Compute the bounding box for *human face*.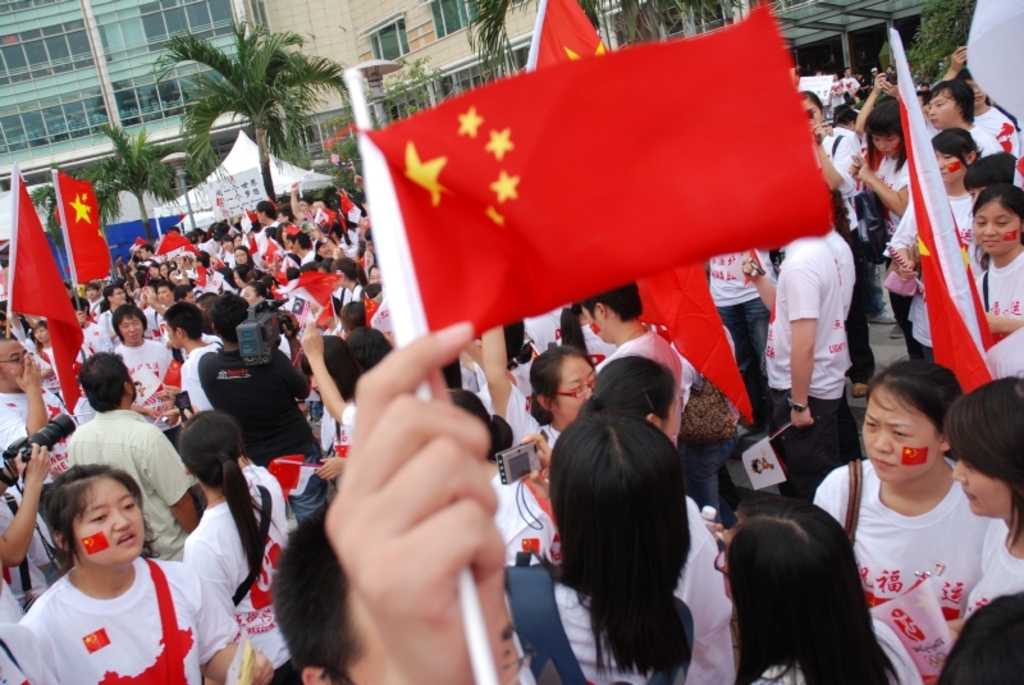
x1=933, y1=150, x2=965, y2=186.
